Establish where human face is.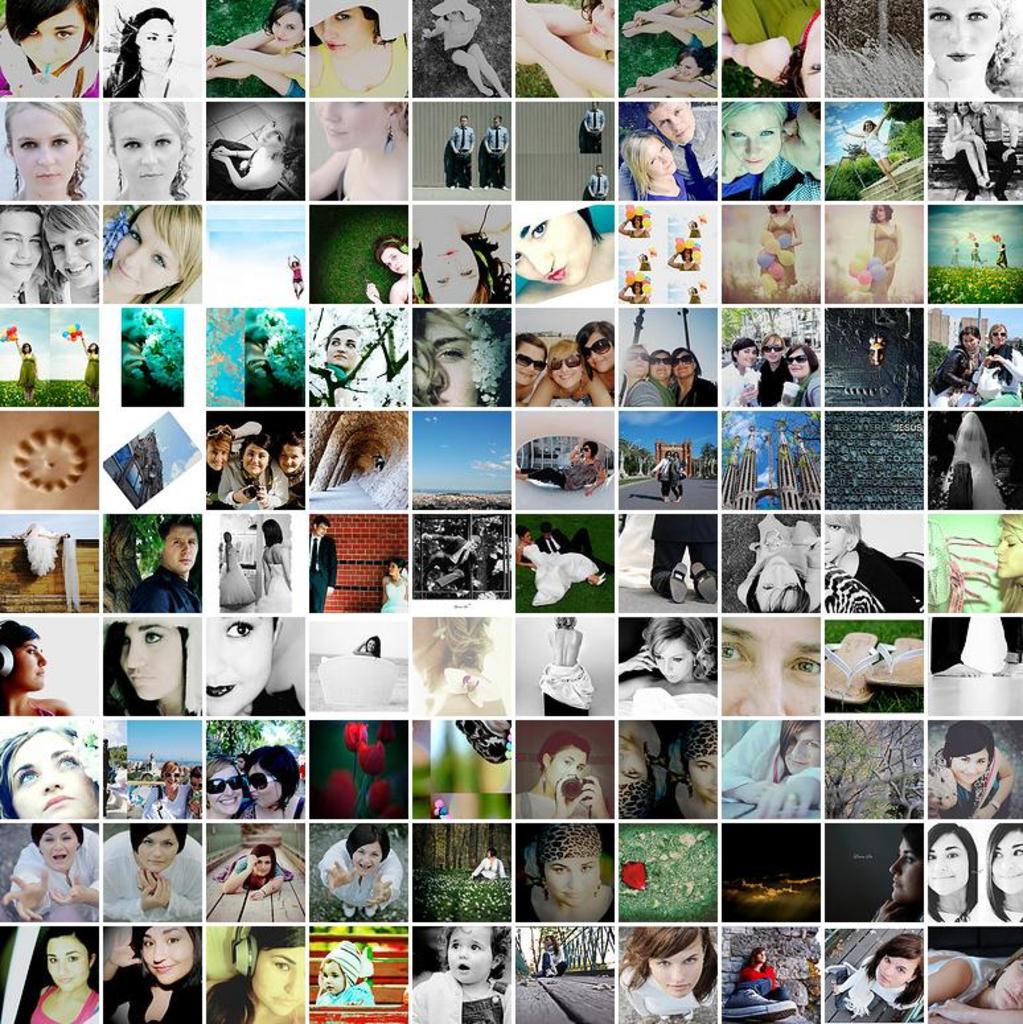
Established at (242, 440, 270, 477).
